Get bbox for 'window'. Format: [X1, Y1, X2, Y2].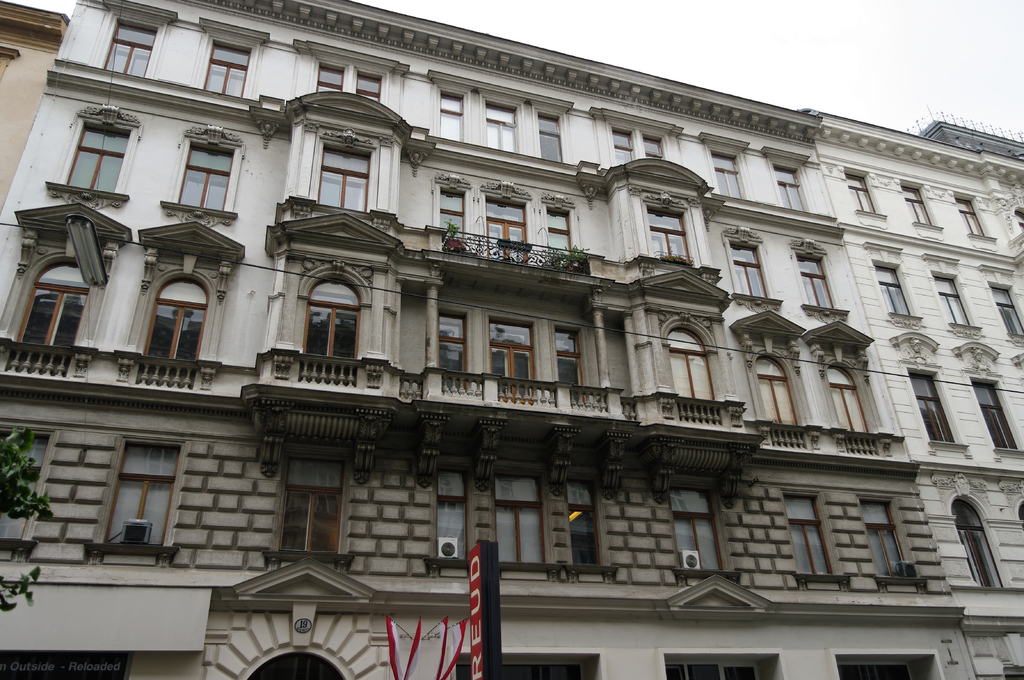
[437, 188, 465, 247].
